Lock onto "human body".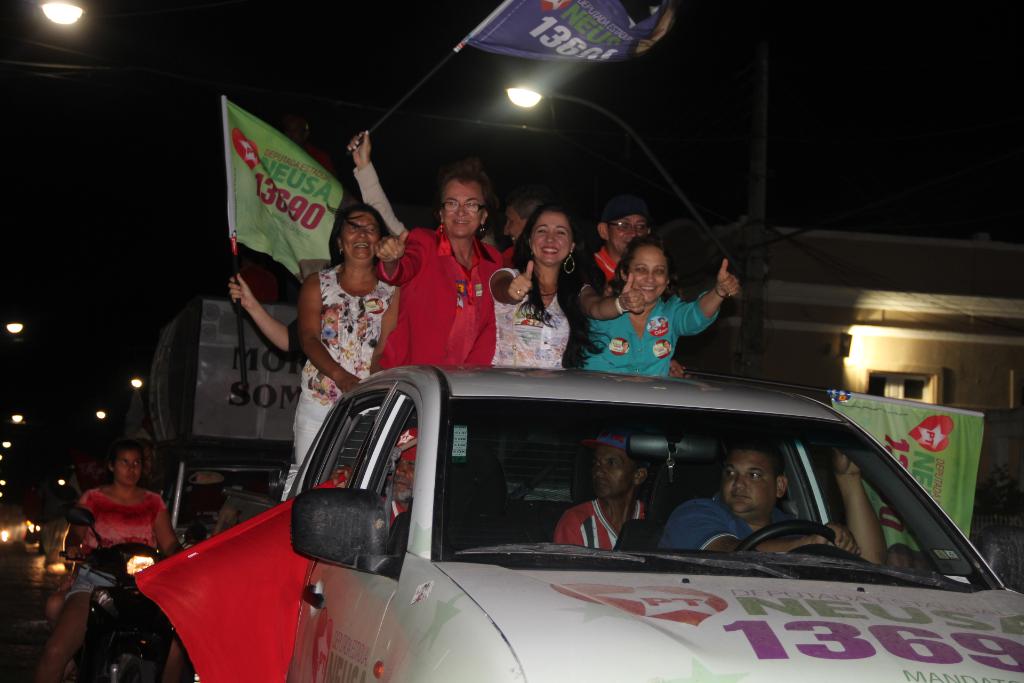
Locked: {"left": 50, "top": 431, "right": 174, "bottom": 659}.
